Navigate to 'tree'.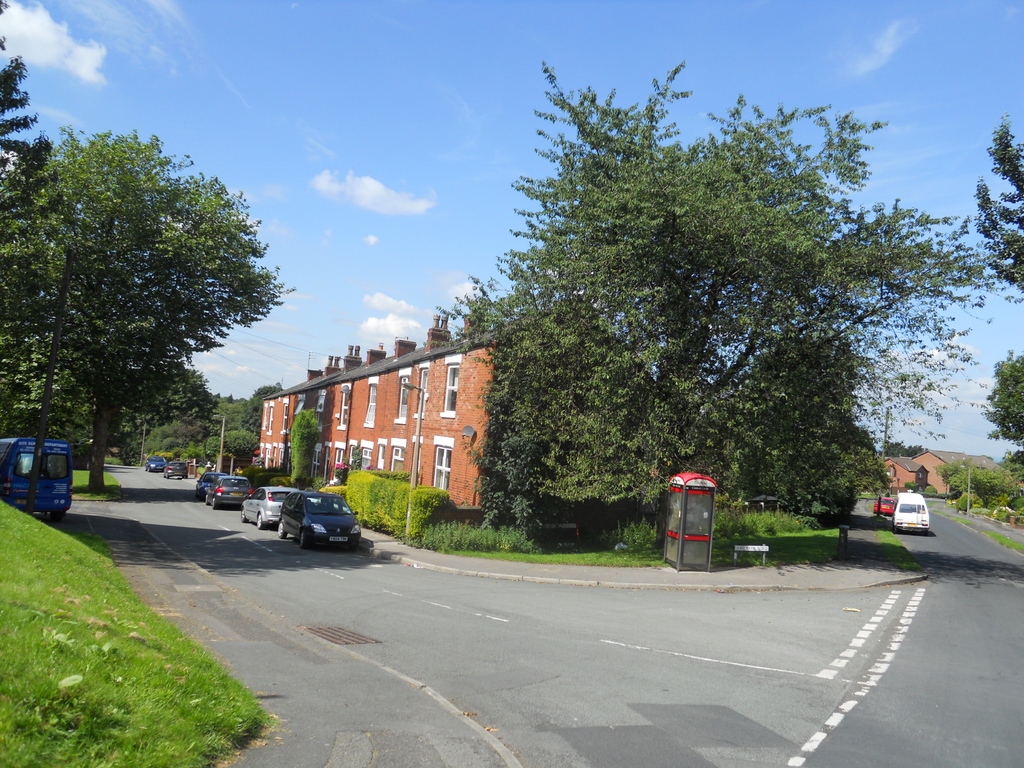
Navigation target: [975,342,1022,450].
